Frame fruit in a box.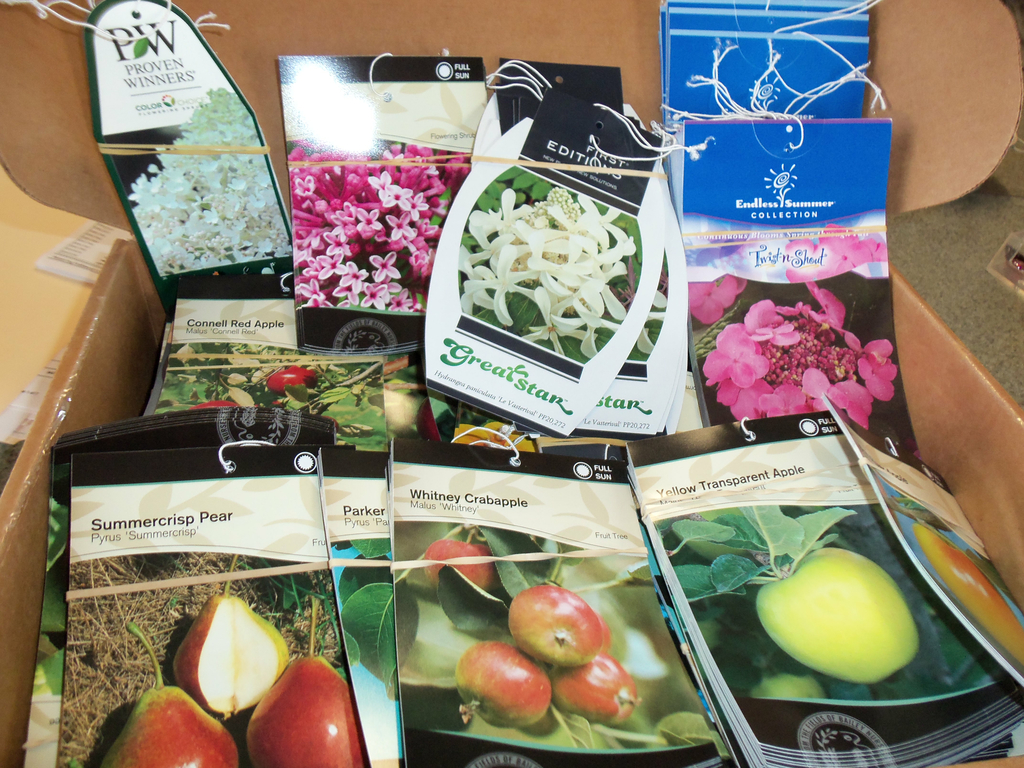
266:365:319:397.
